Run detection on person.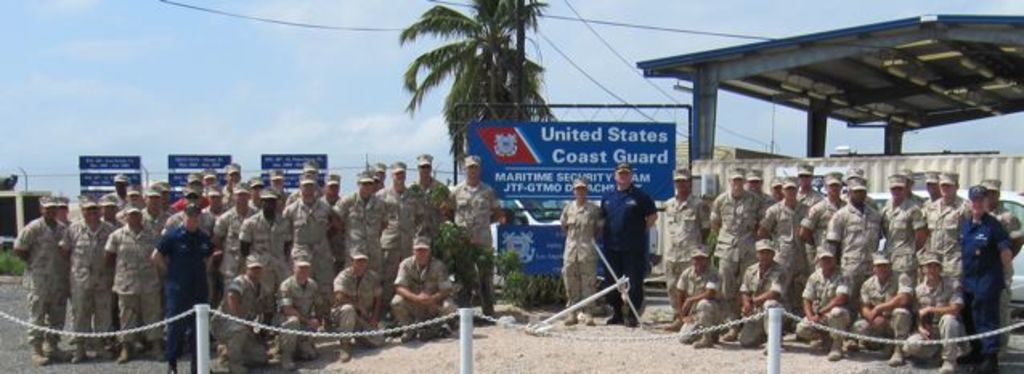
Result: <box>565,181,599,326</box>.
